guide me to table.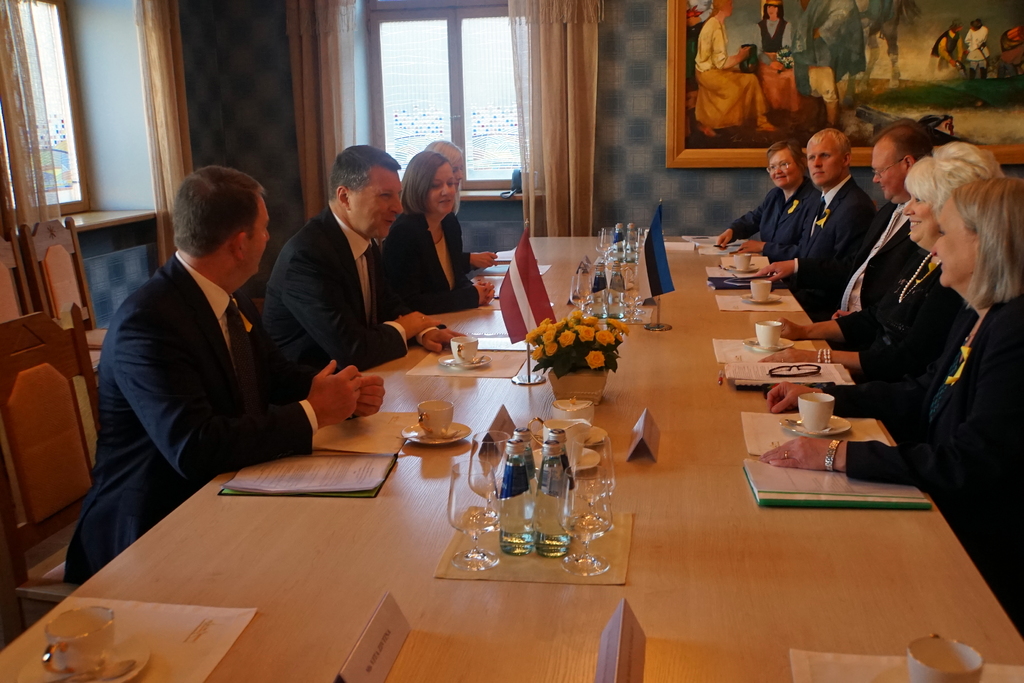
Guidance: rect(102, 268, 948, 682).
